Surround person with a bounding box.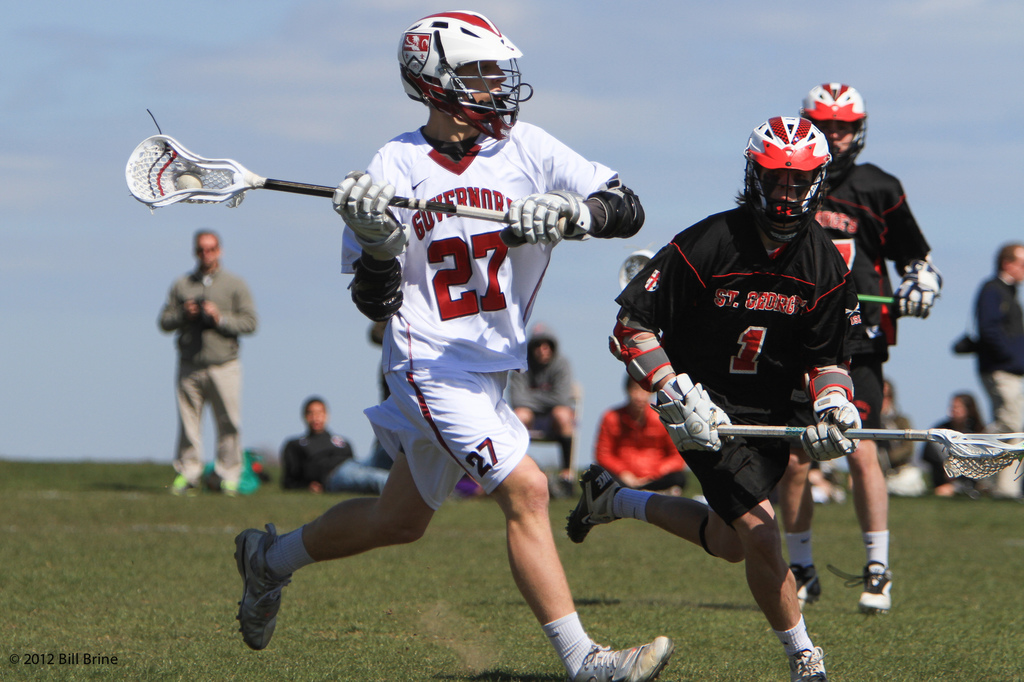
l=156, t=224, r=250, b=525.
